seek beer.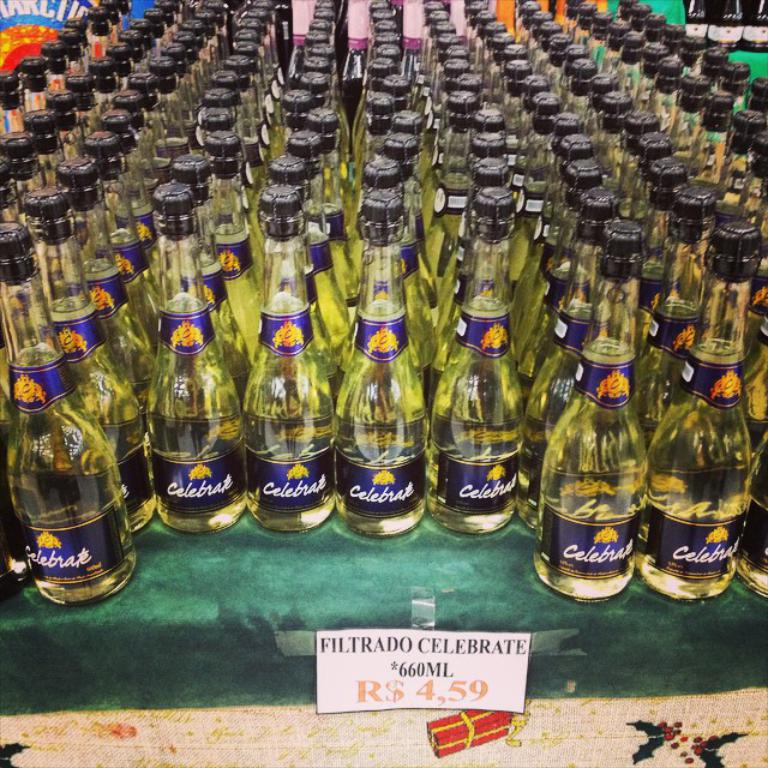
bbox=(60, 152, 168, 476).
